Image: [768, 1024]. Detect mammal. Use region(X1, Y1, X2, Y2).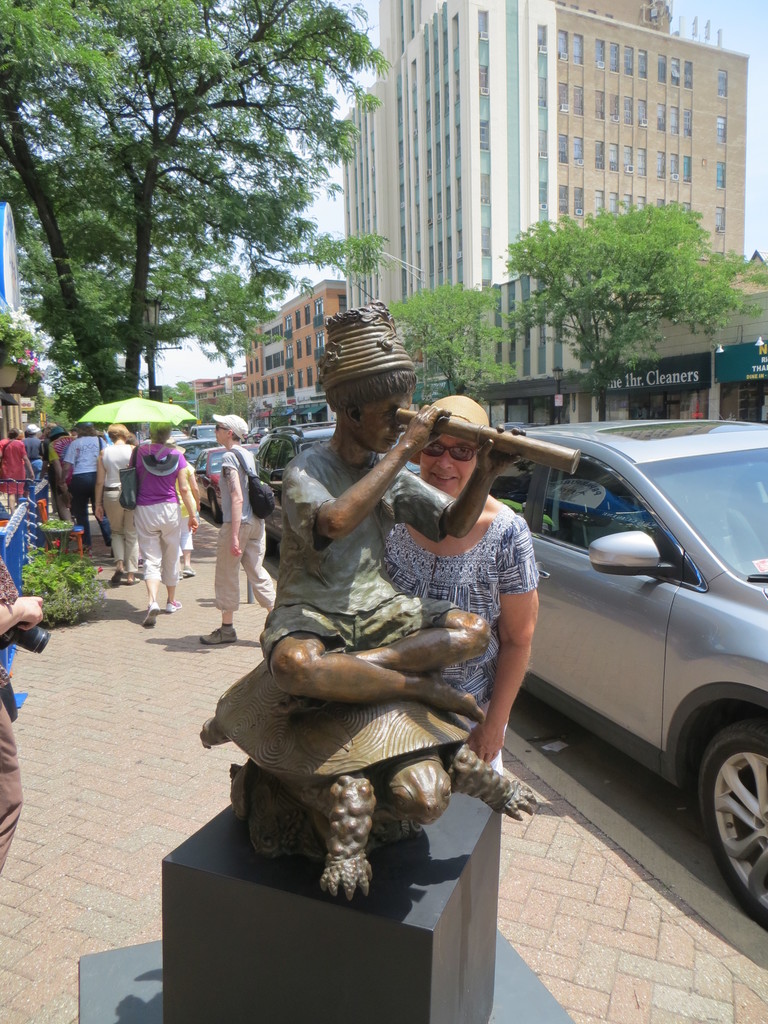
region(55, 419, 118, 561).
